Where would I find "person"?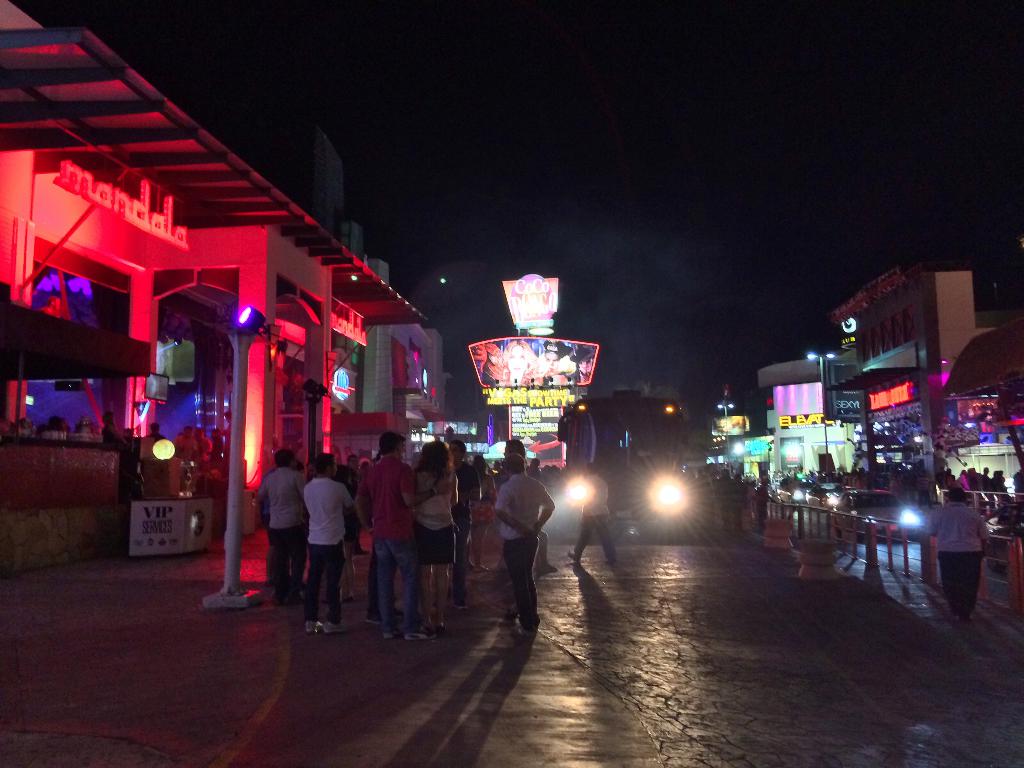
At bbox=[568, 458, 620, 566].
